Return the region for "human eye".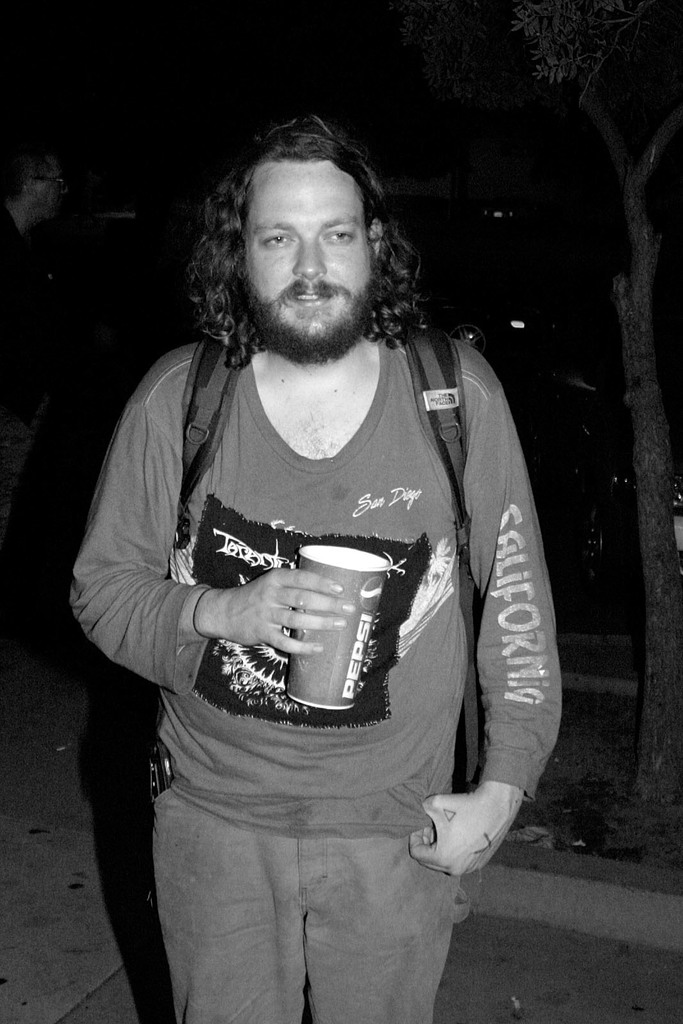
locate(323, 223, 361, 244).
